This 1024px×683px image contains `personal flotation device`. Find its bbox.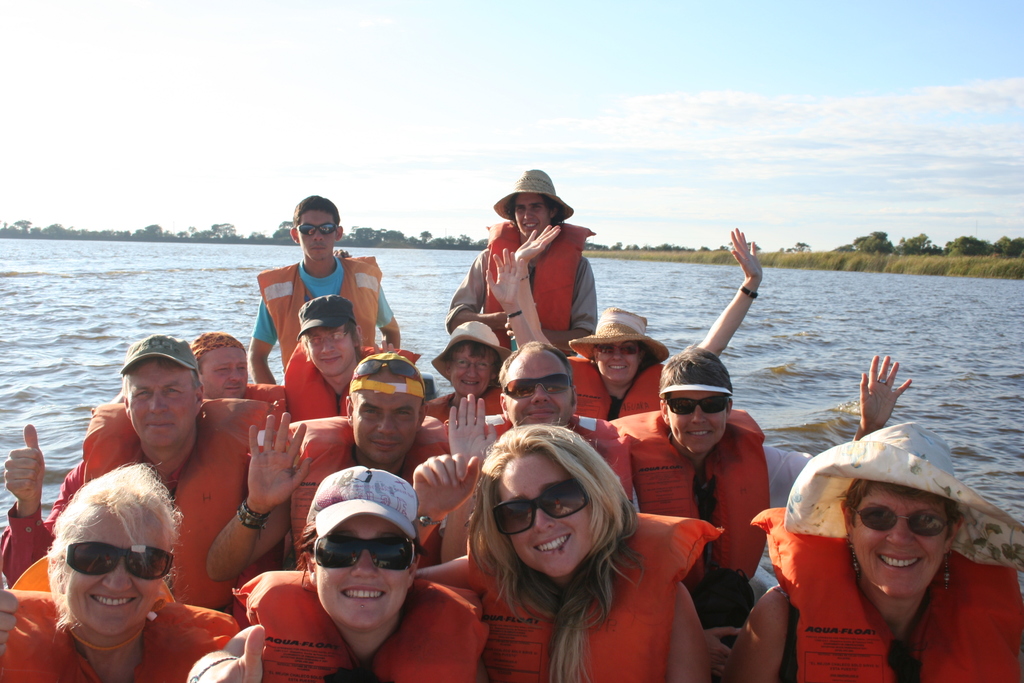
x1=240 y1=238 x2=387 y2=361.
